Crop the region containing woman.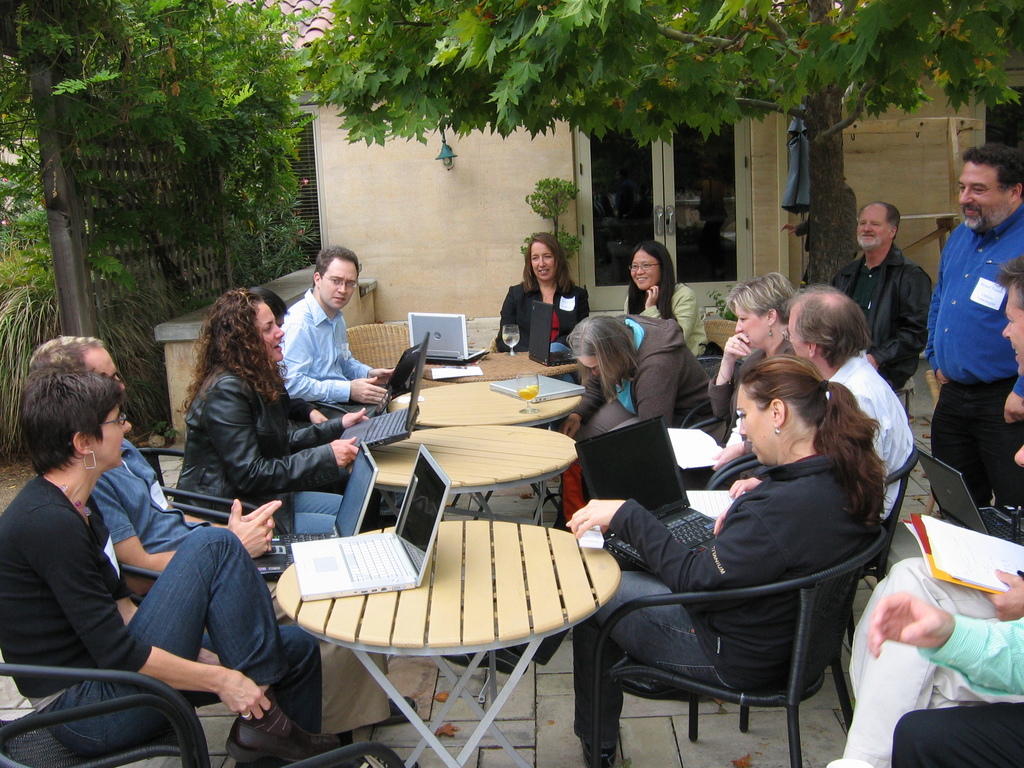
Crop region: <box>486,232,588,367</box>.
